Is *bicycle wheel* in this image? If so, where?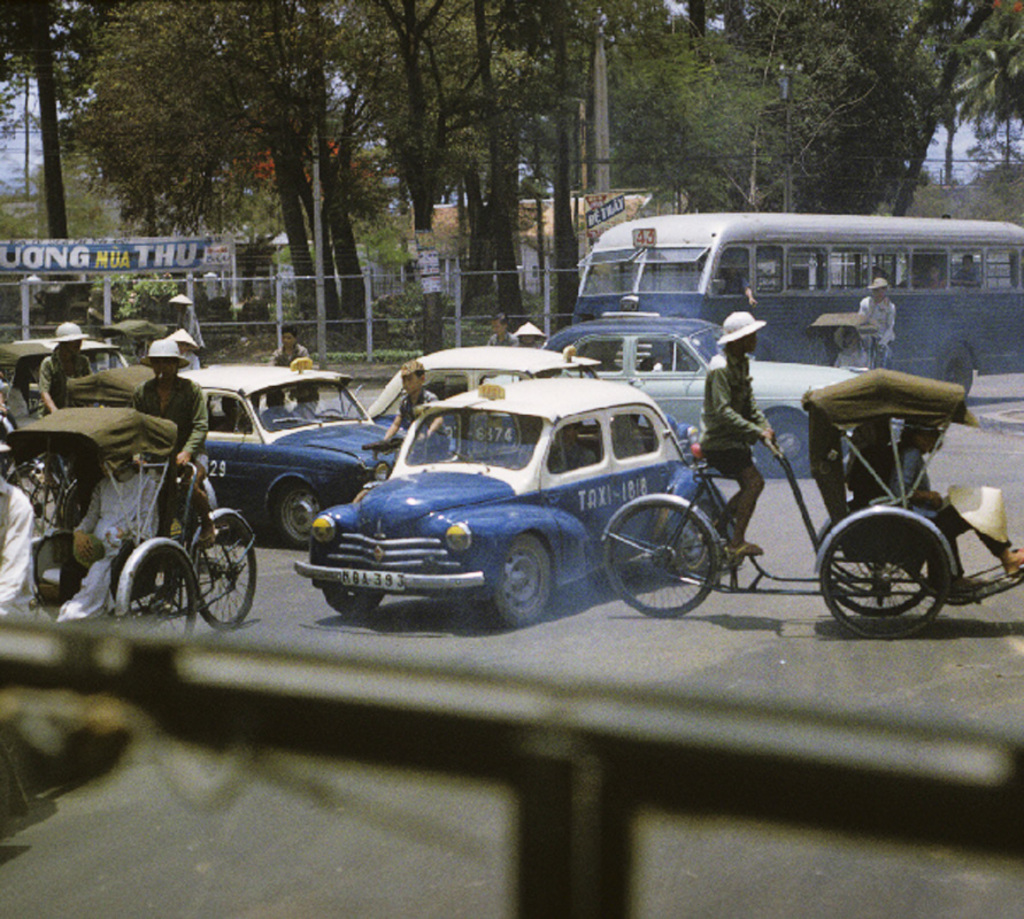
Yes, at bbox=(818, 511, 952, 640).
